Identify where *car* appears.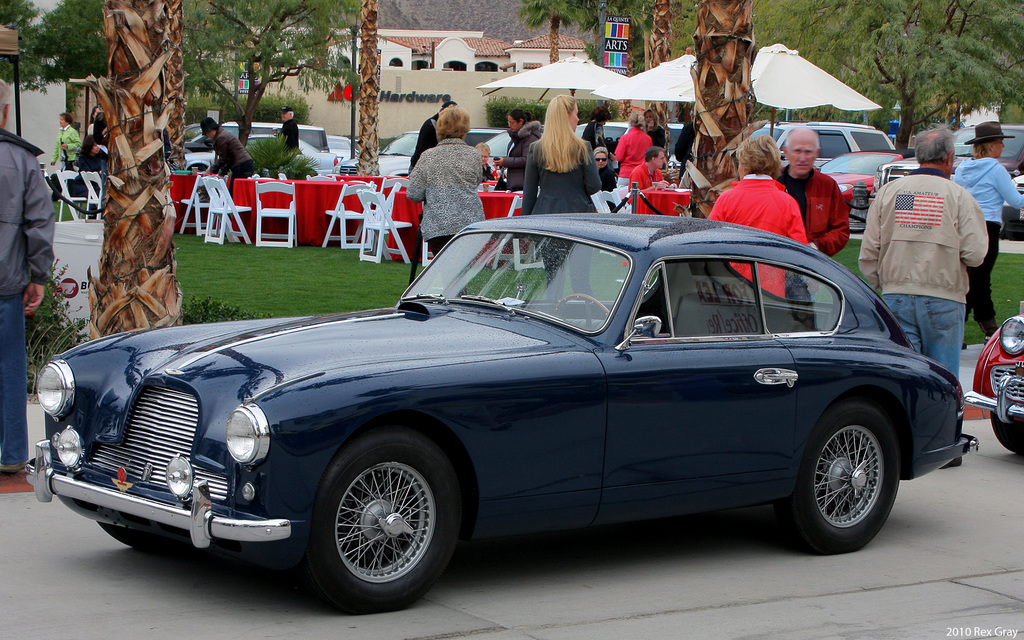
Appears at [819,143,910,215].
